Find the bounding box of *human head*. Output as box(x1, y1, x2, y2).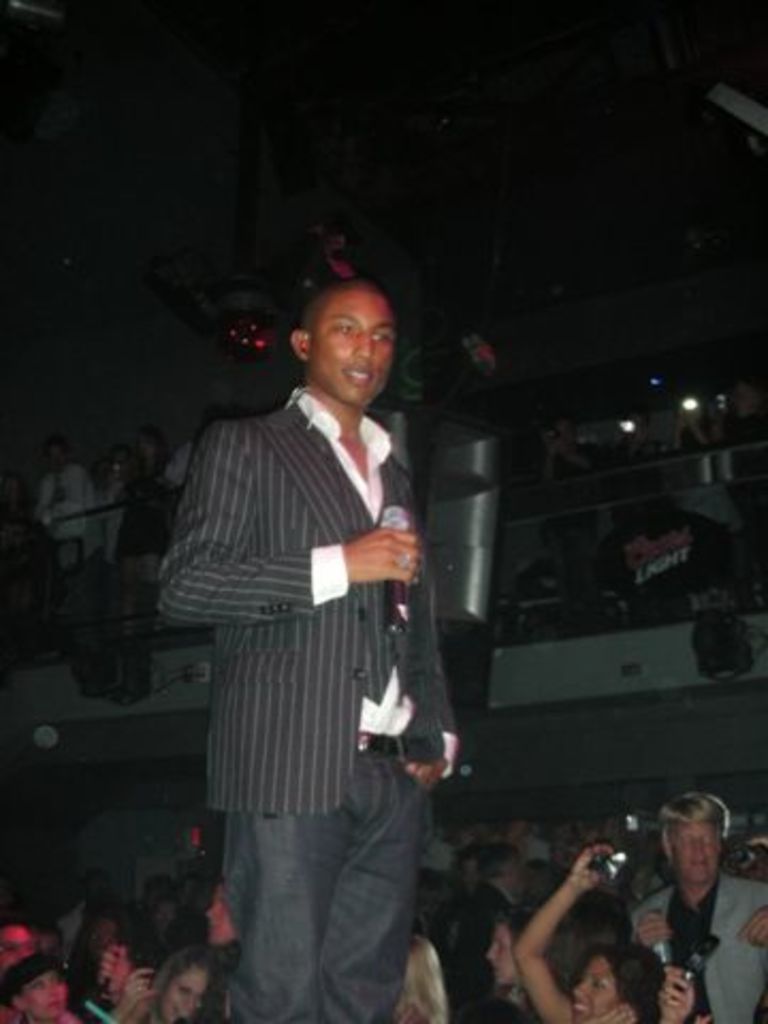
box(567, 941, 668, 1022).
